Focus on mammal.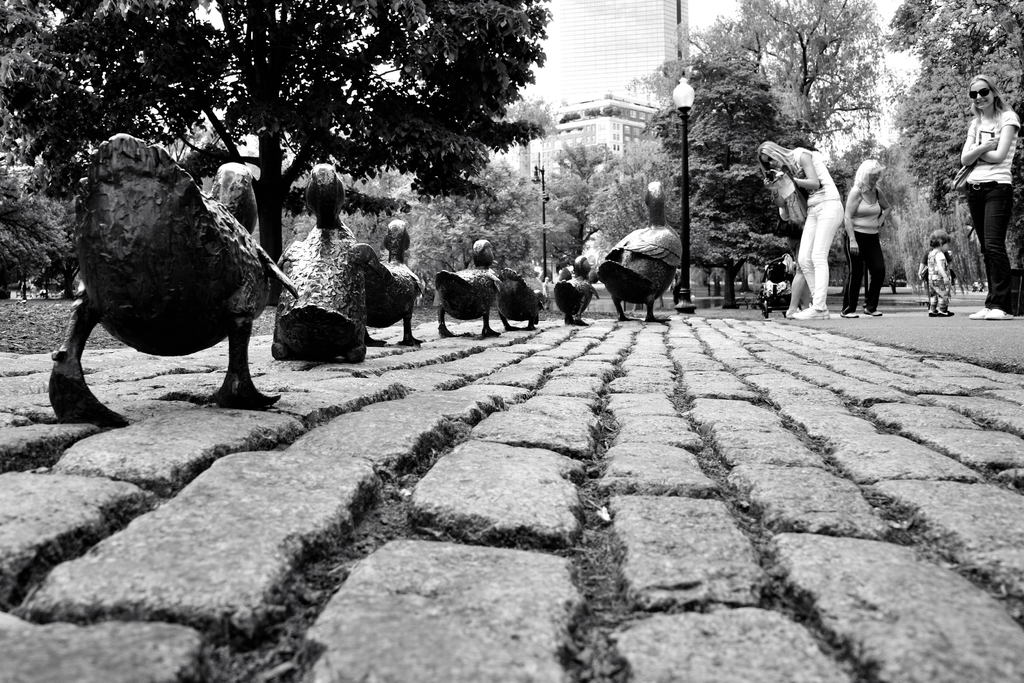
Focused at bbox=(757, 138, 847, 320).
